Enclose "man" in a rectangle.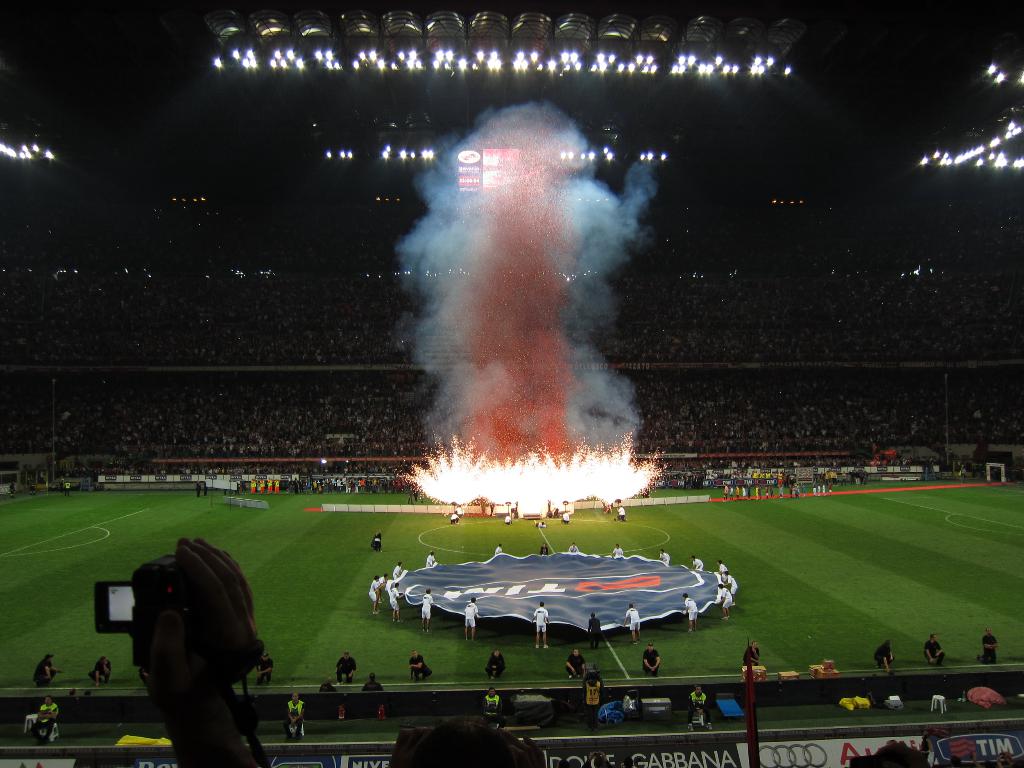
[869, 638, 898, 675].
